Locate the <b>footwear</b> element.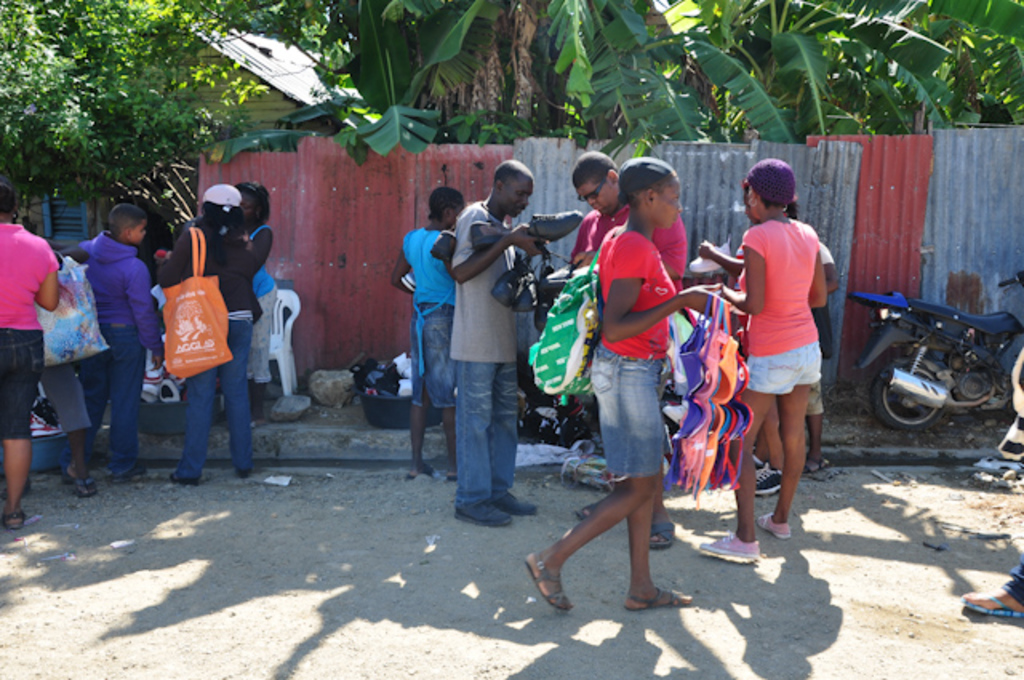
Element bbox: [493, 493, 533, 514].
